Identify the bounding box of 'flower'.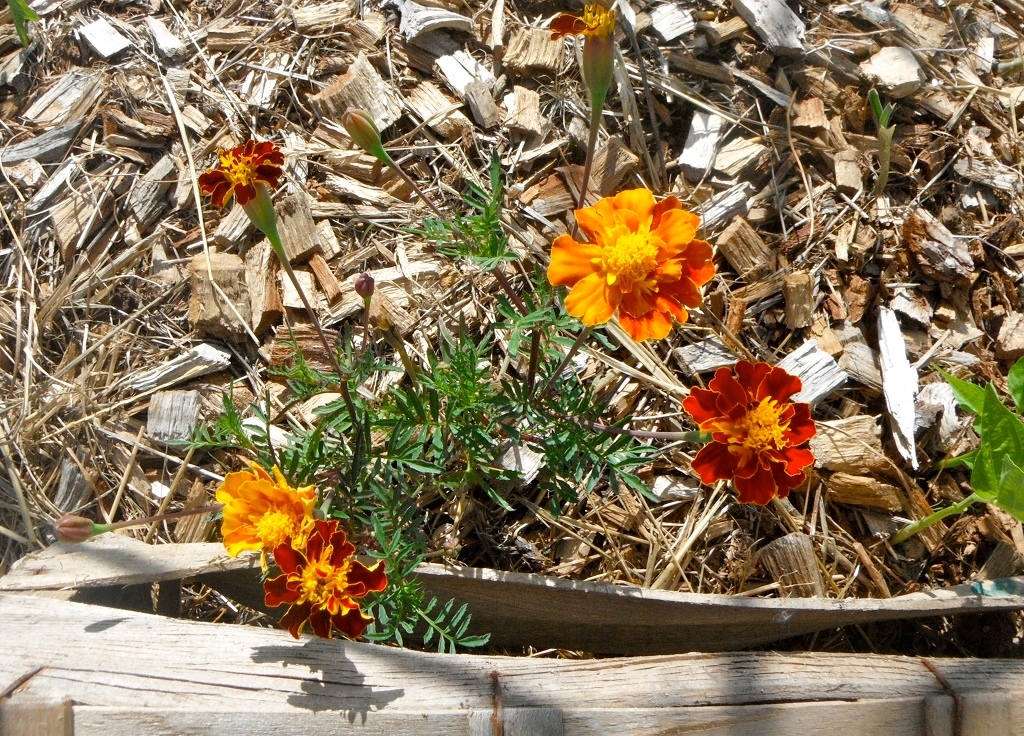
bbox=[50, 512, 99, 544].
